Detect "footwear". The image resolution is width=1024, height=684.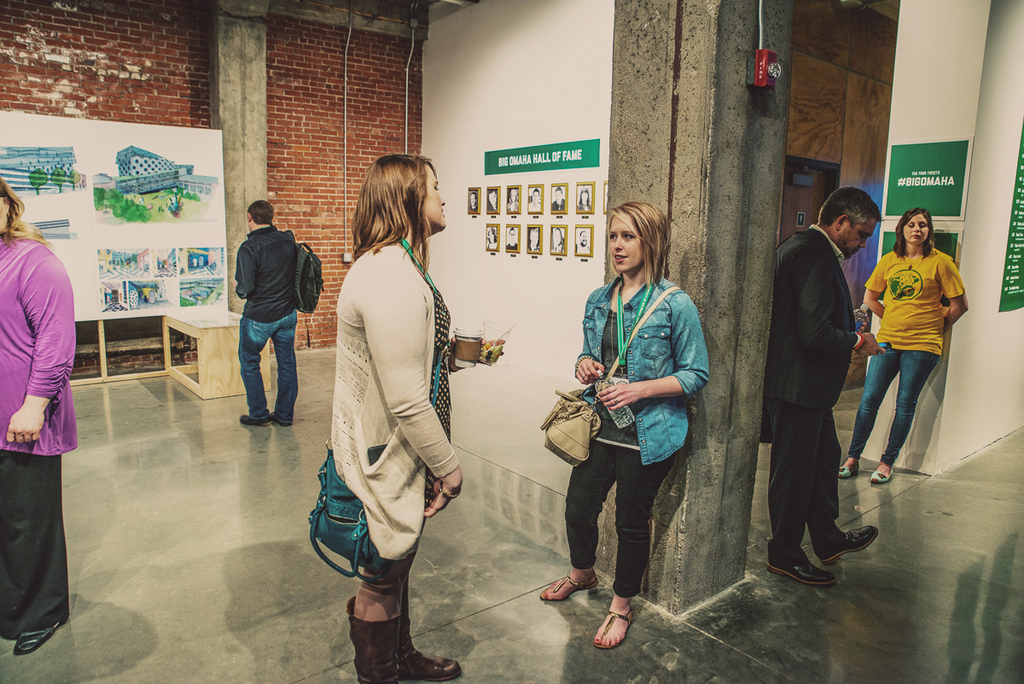
(left=347, top=587, right=399, bottom=683).
